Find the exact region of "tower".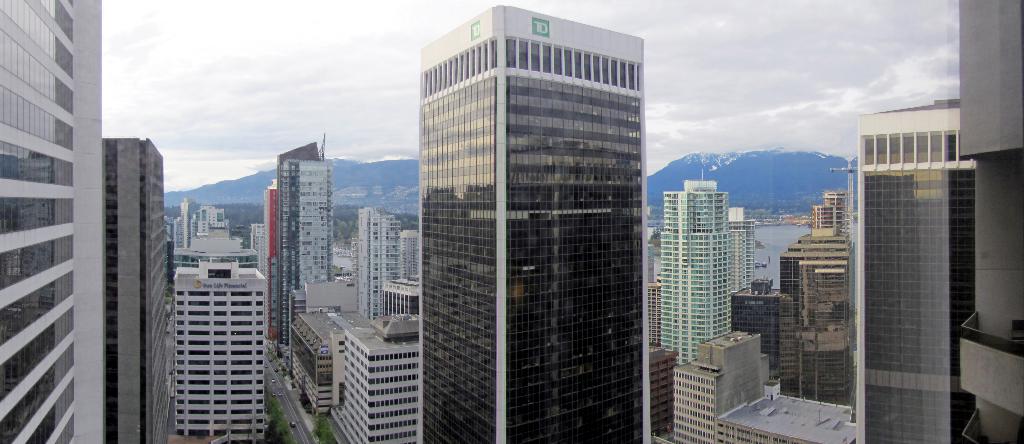
Exact region: x1=777, y1=201, x2=850, y2=431.
